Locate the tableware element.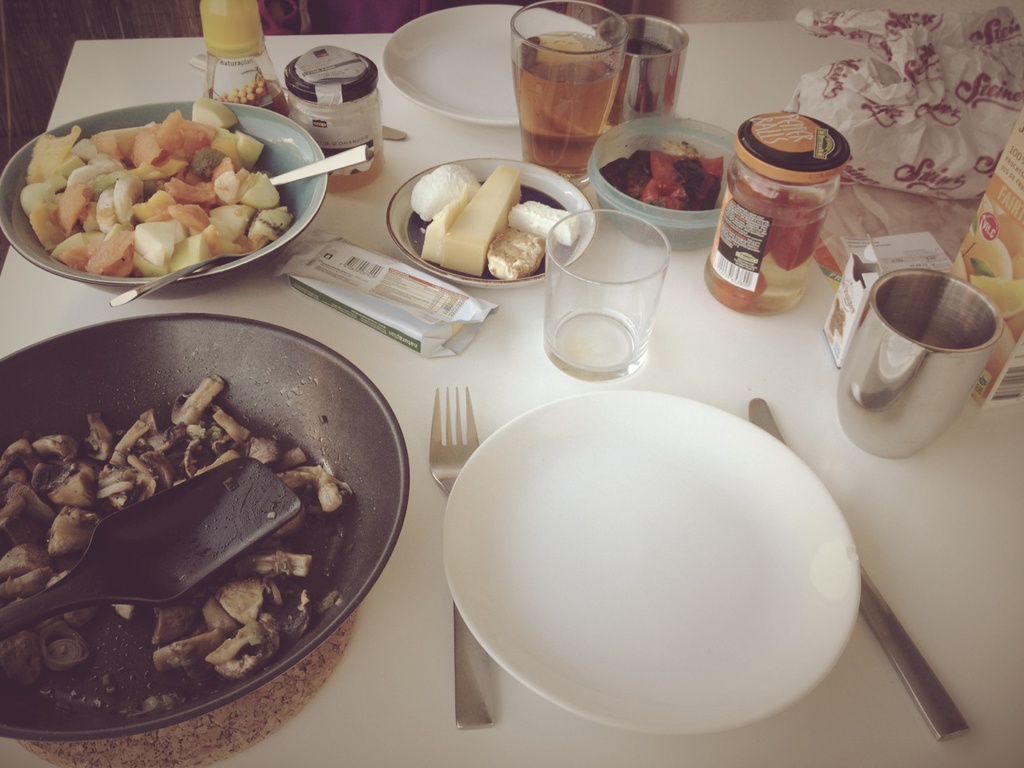
Element bbox: <region>0, 102, 326, 286</region>.
